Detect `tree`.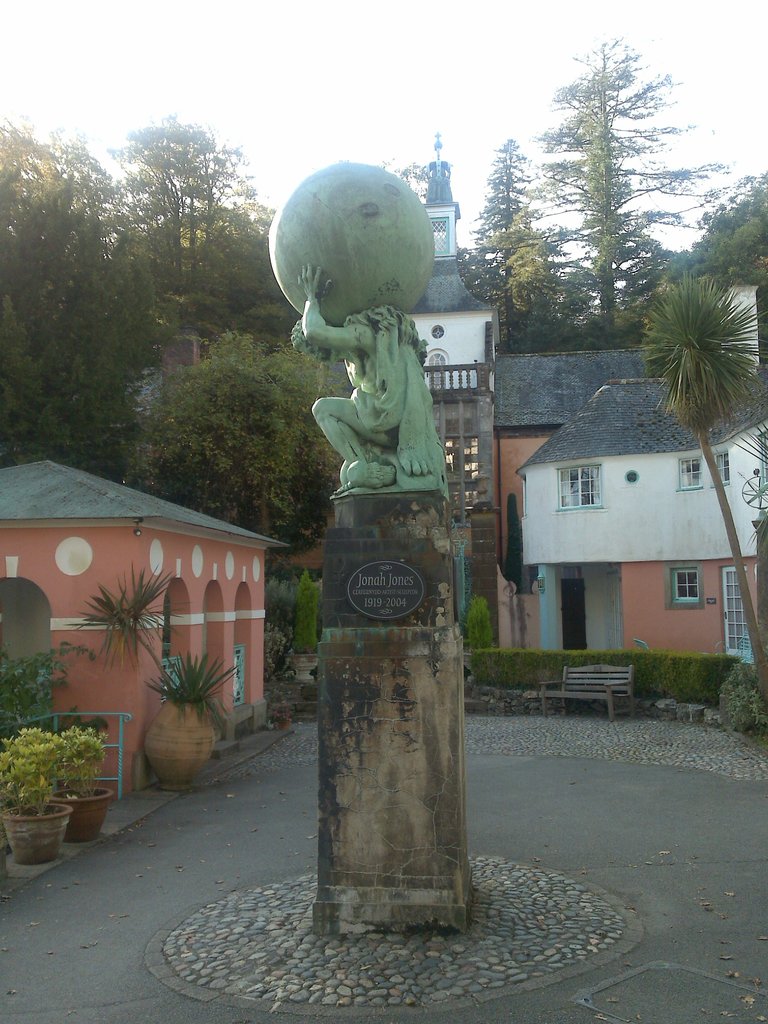
Detected at <bbox>672, 153, 767, 316</bbox>.
